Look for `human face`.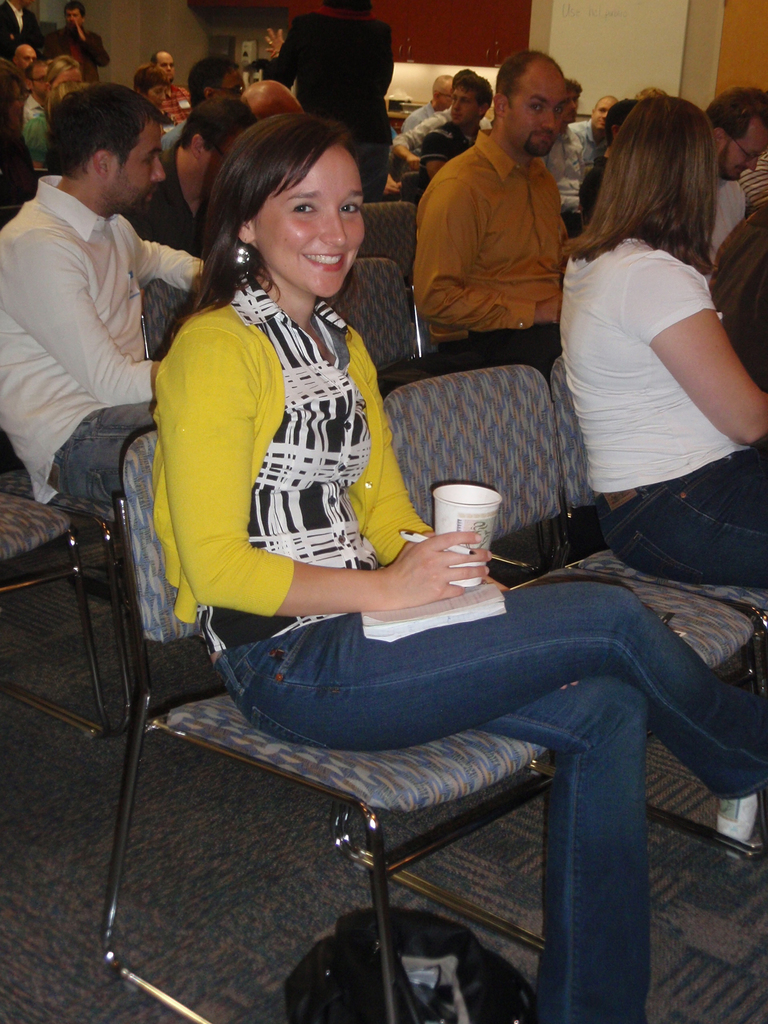
Found: select_region(113, 122, 165, 209).
